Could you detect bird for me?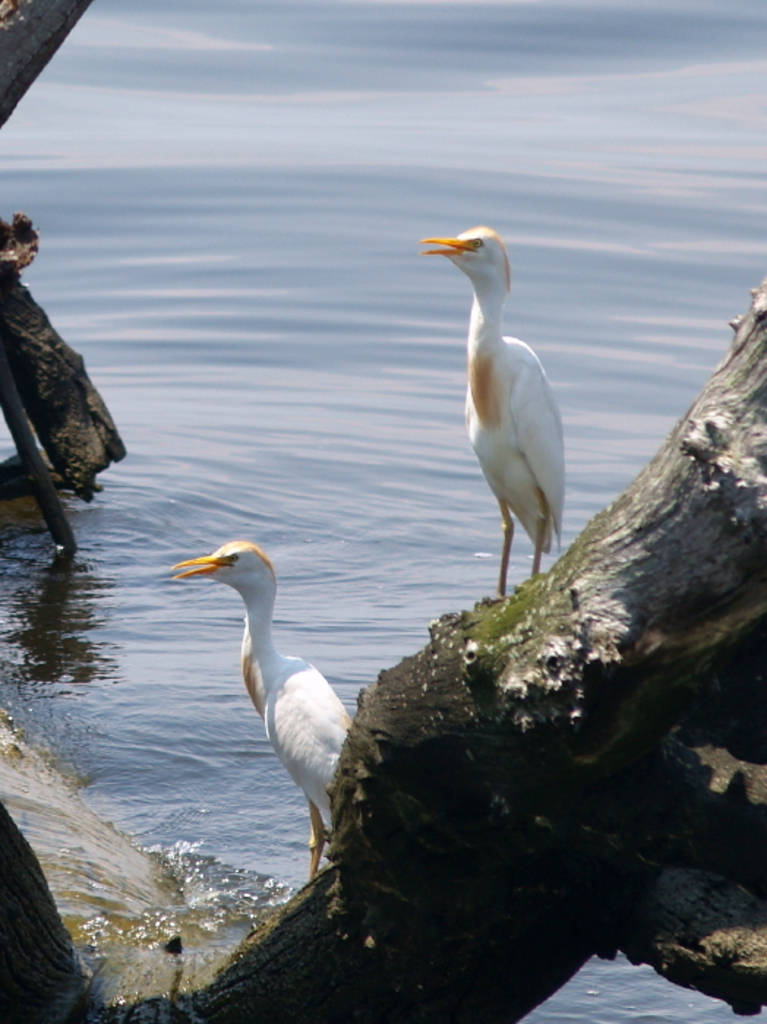
Detection result: x1=168 y1=534 x2=382 y2=870.
